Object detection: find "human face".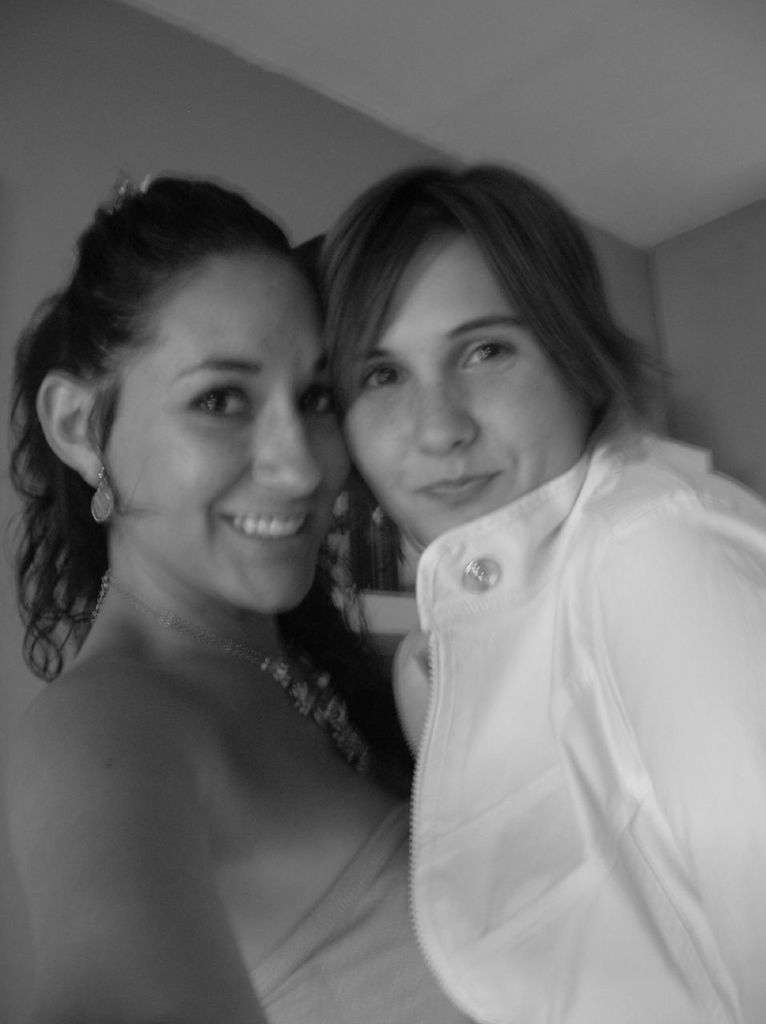
[337,222,591,536].
